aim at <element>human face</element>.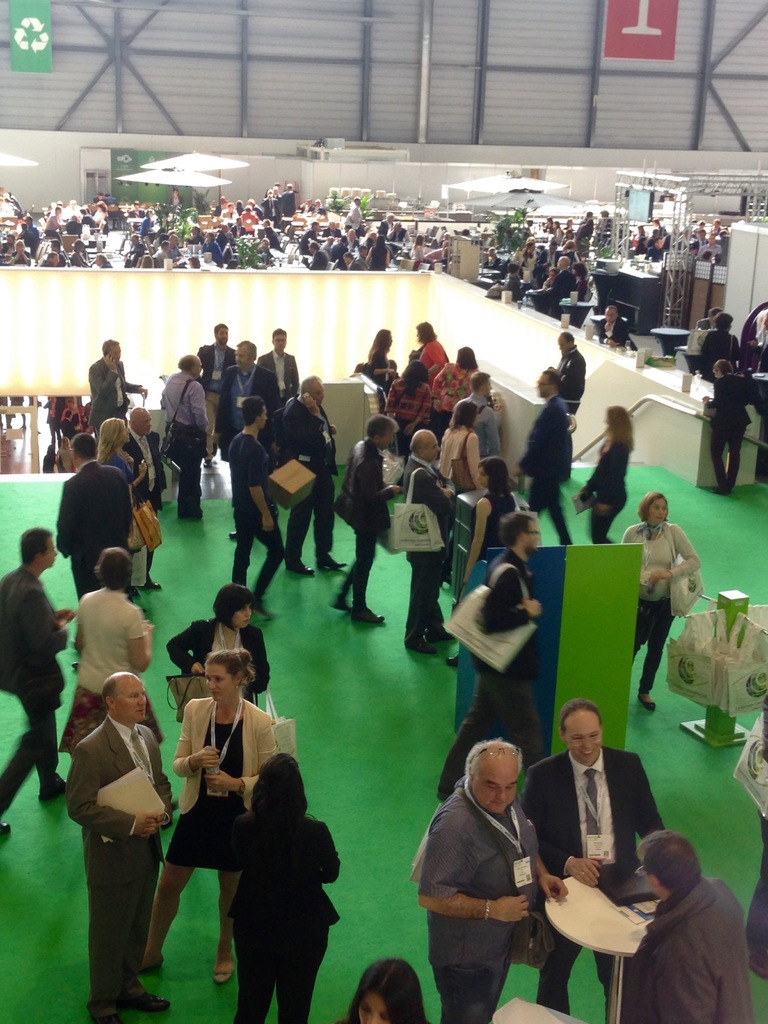
Aimed at [203,662,235,705].
